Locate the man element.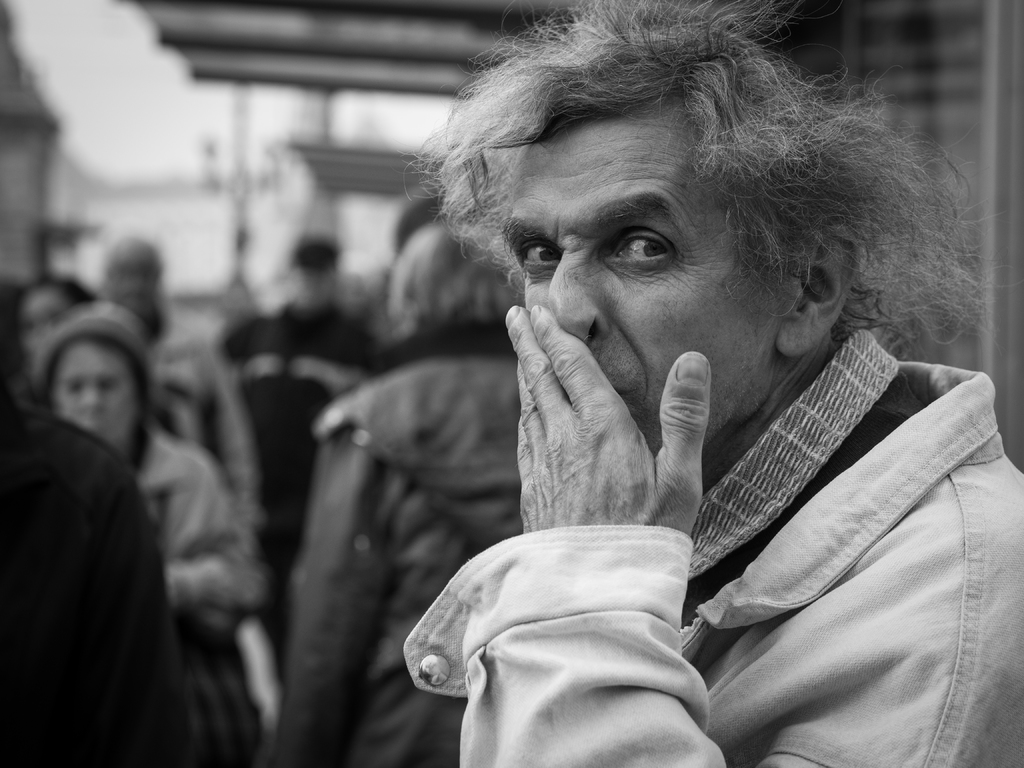
Element bbox: (219, 233, 386, 661).
